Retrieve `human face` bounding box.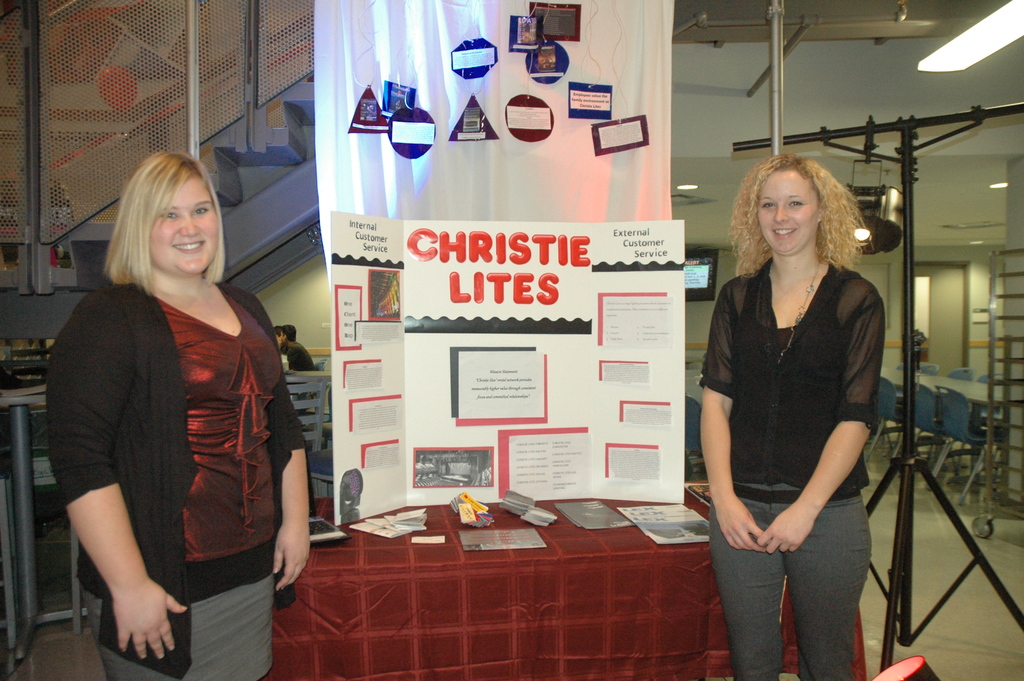
Bounding box: bbox=(154, 180, 213, 280).
